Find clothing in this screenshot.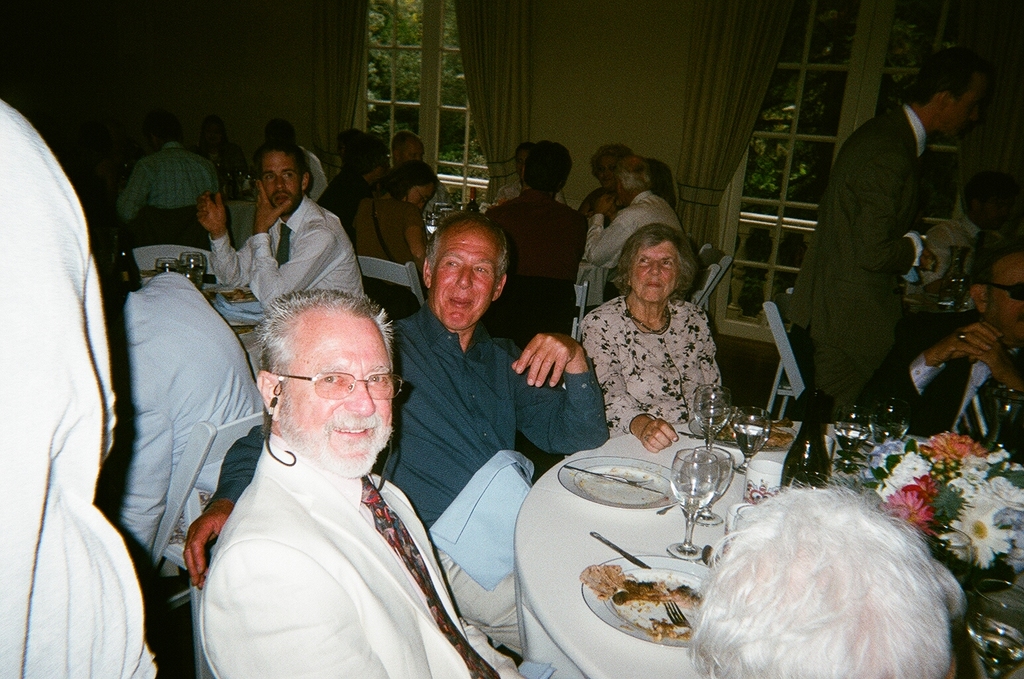
The bounding box for clothing is <bbox>789, 93, 924, 401</bbox>.
